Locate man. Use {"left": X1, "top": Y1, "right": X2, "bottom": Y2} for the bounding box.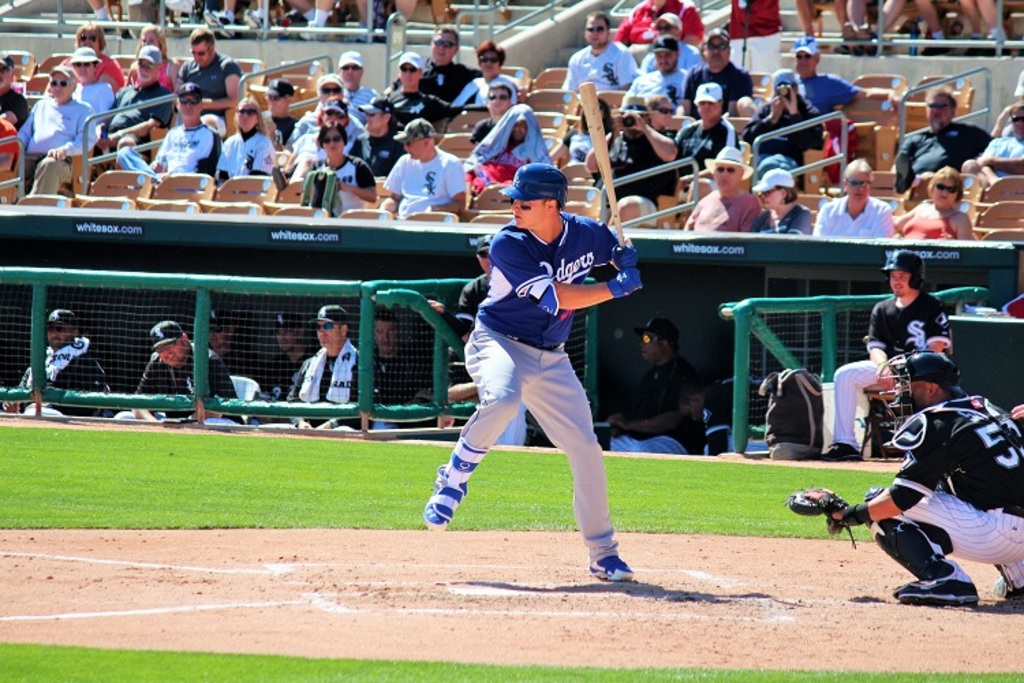
{"left": 826, "top": 246, "right": 960, "bottom": 463}.
